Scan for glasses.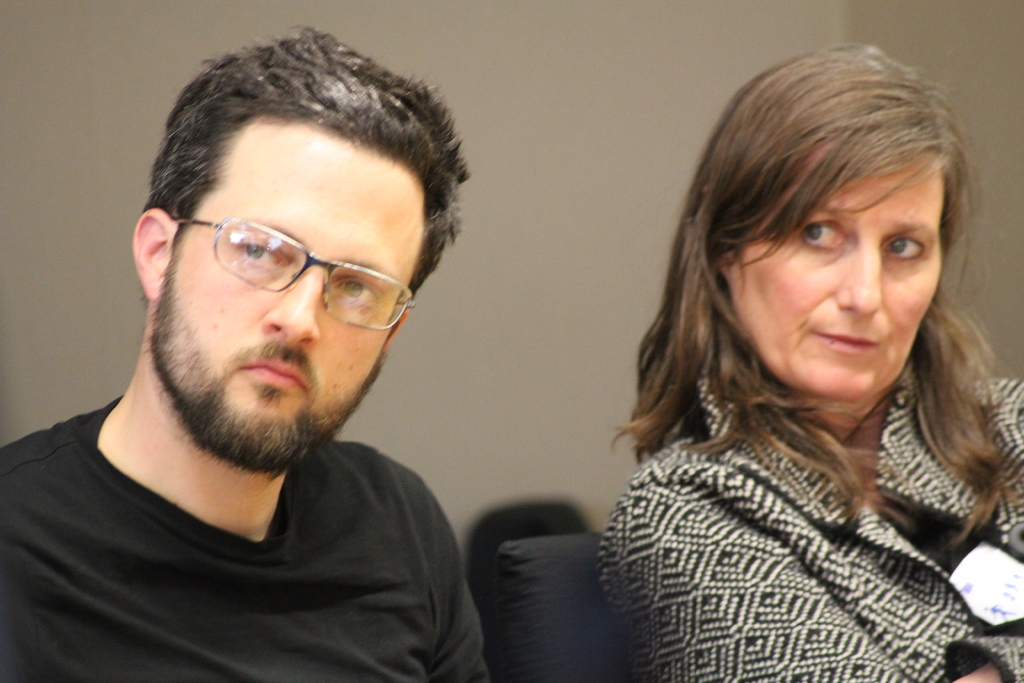
Scan result: region(164, 224, 410, 316).
